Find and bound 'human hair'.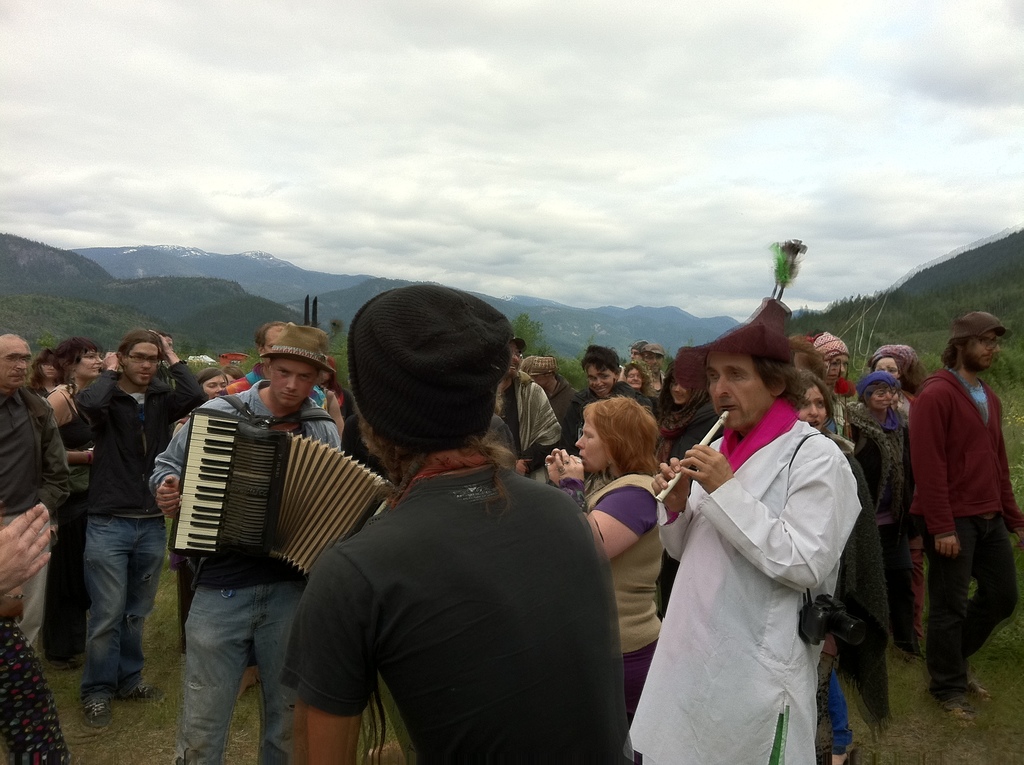
Bound: [191,371,228,388].
